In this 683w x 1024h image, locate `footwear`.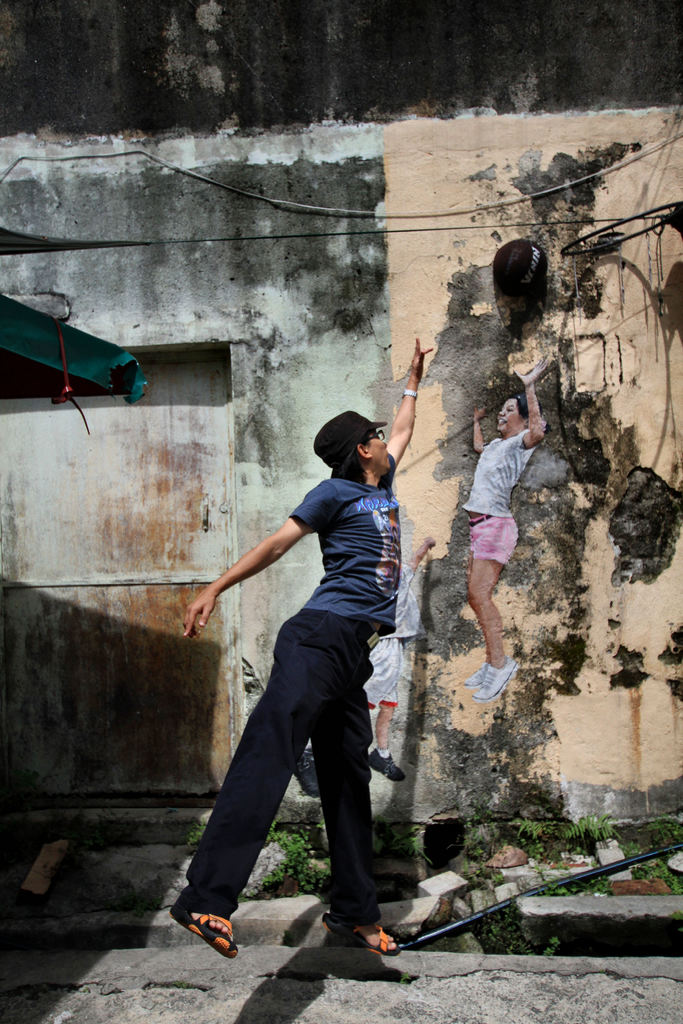
Bounding box: (left=296, top=743, right=318, bottom=799).
